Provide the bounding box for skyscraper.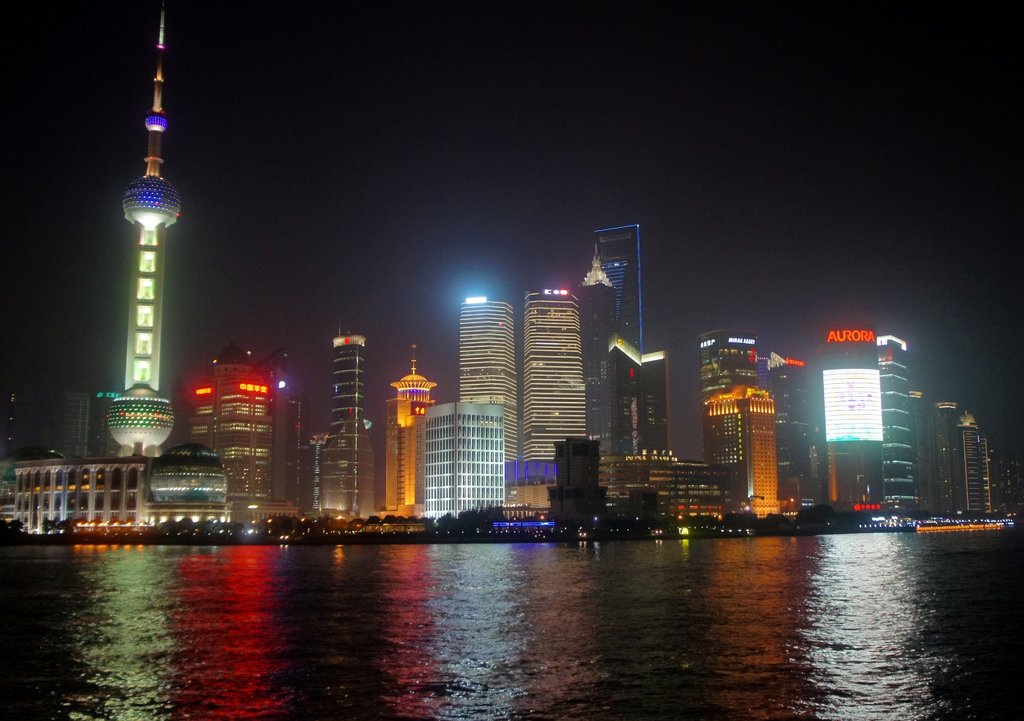
x1=818 y1=321 x2=892 y2=529.
